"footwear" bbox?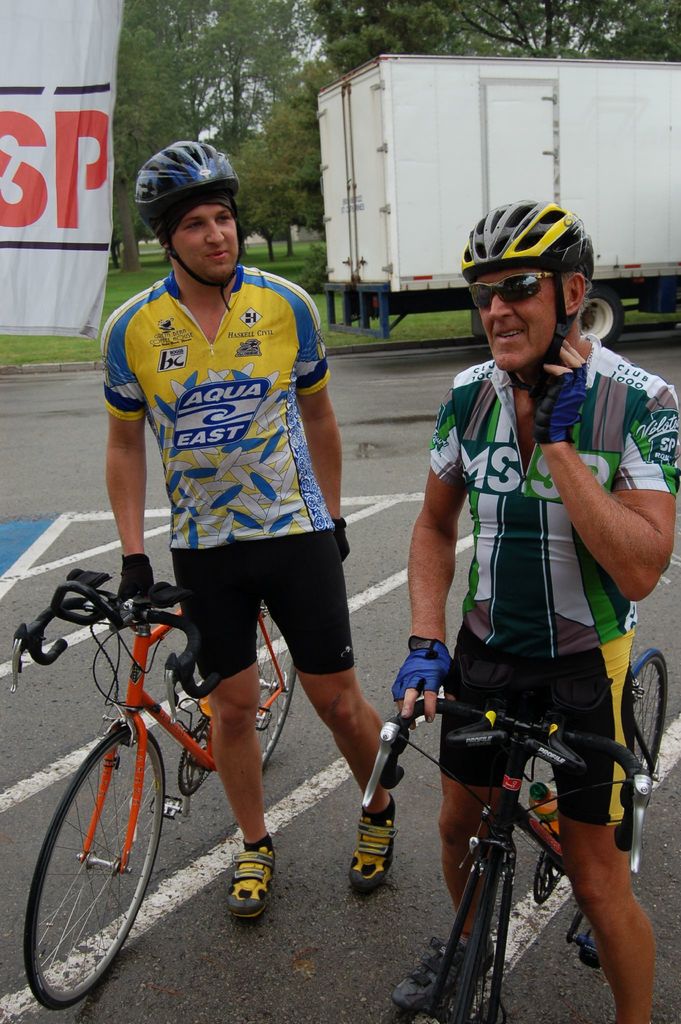
<box>352,810,404,918</box>
